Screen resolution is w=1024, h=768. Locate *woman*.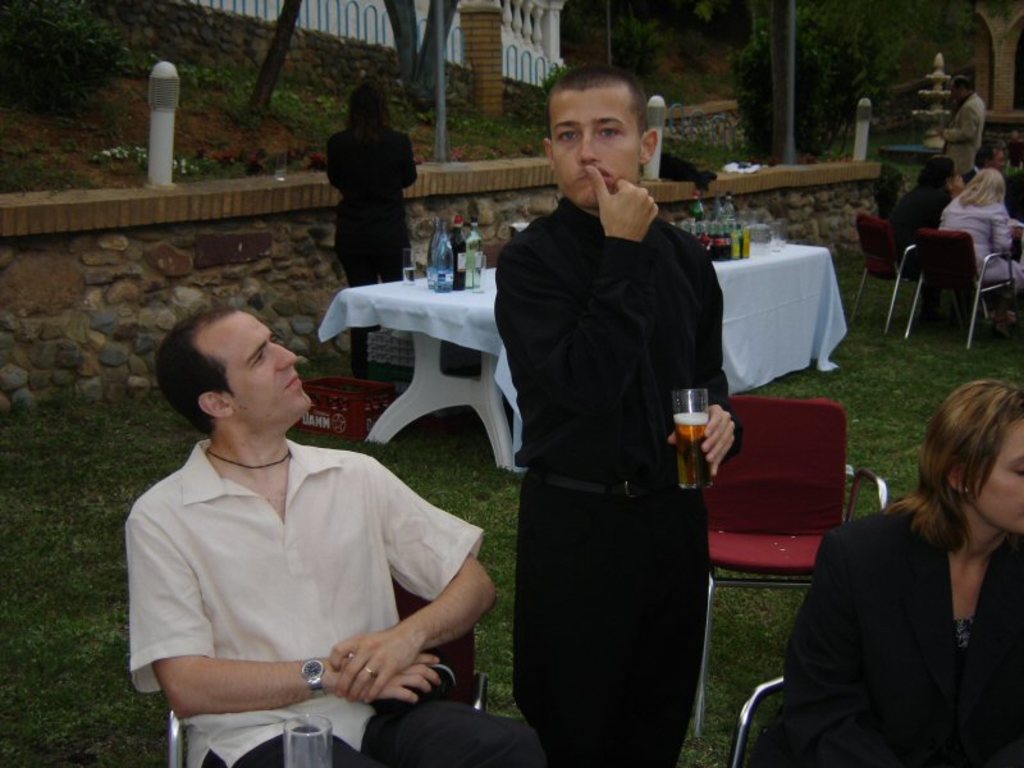
l=799, t=351, r=1016, b=767.
